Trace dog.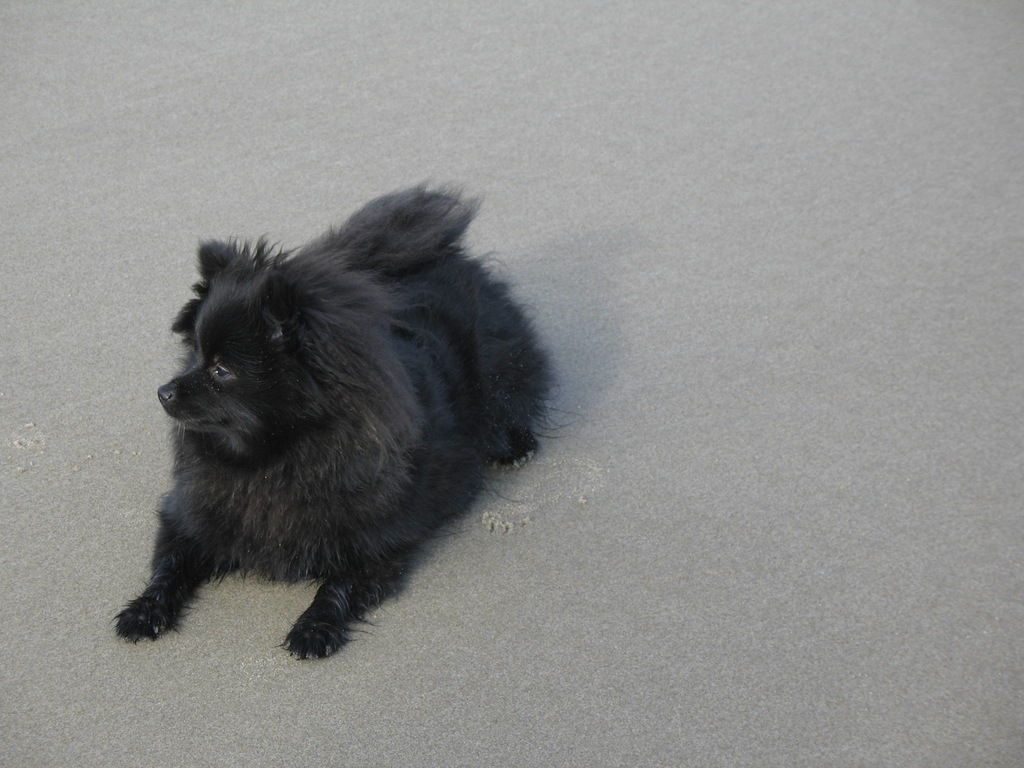
Traced to (x1=110, y1=170, x2=572, y2=662).
